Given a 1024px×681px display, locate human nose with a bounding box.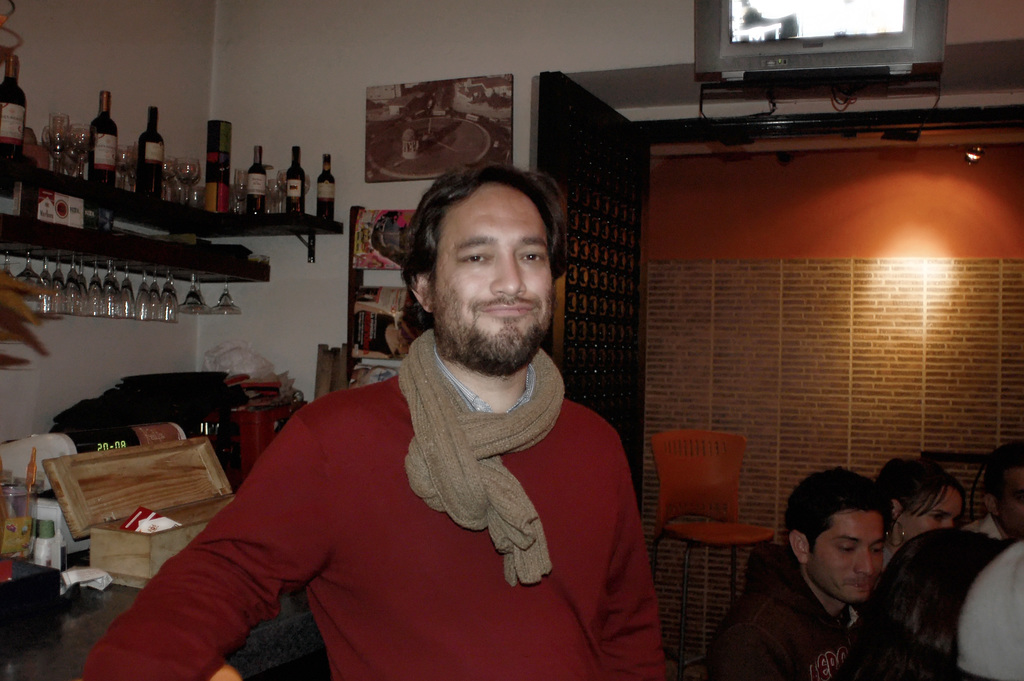
Located: [492, 247, 521, 297].
